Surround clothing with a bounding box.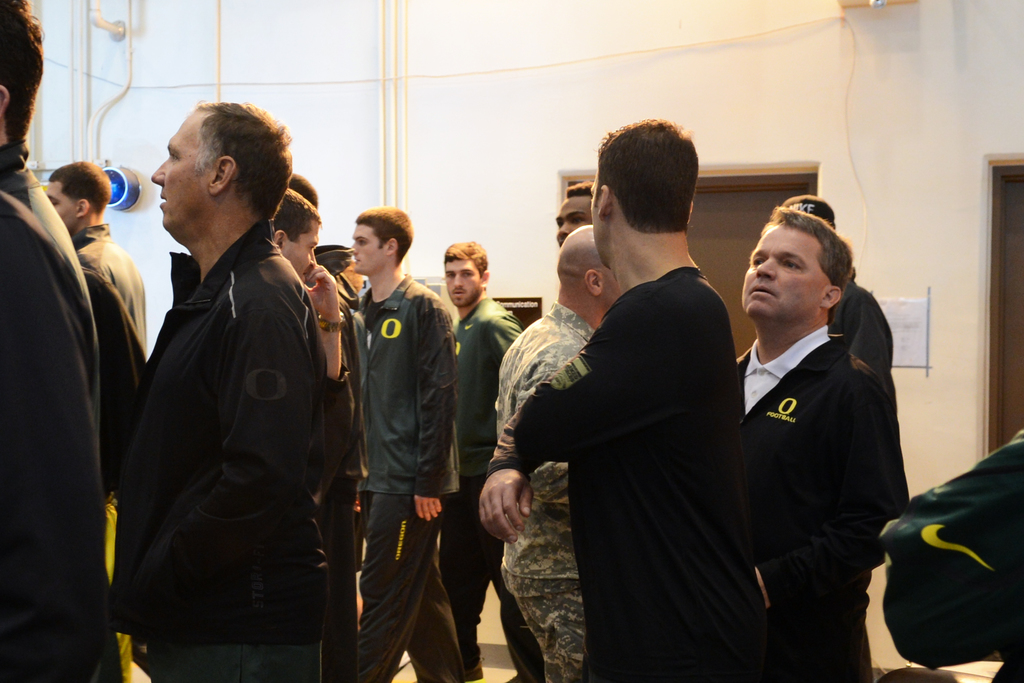
pyautogui.locateOnScreen(0, 154, 101, 682).
